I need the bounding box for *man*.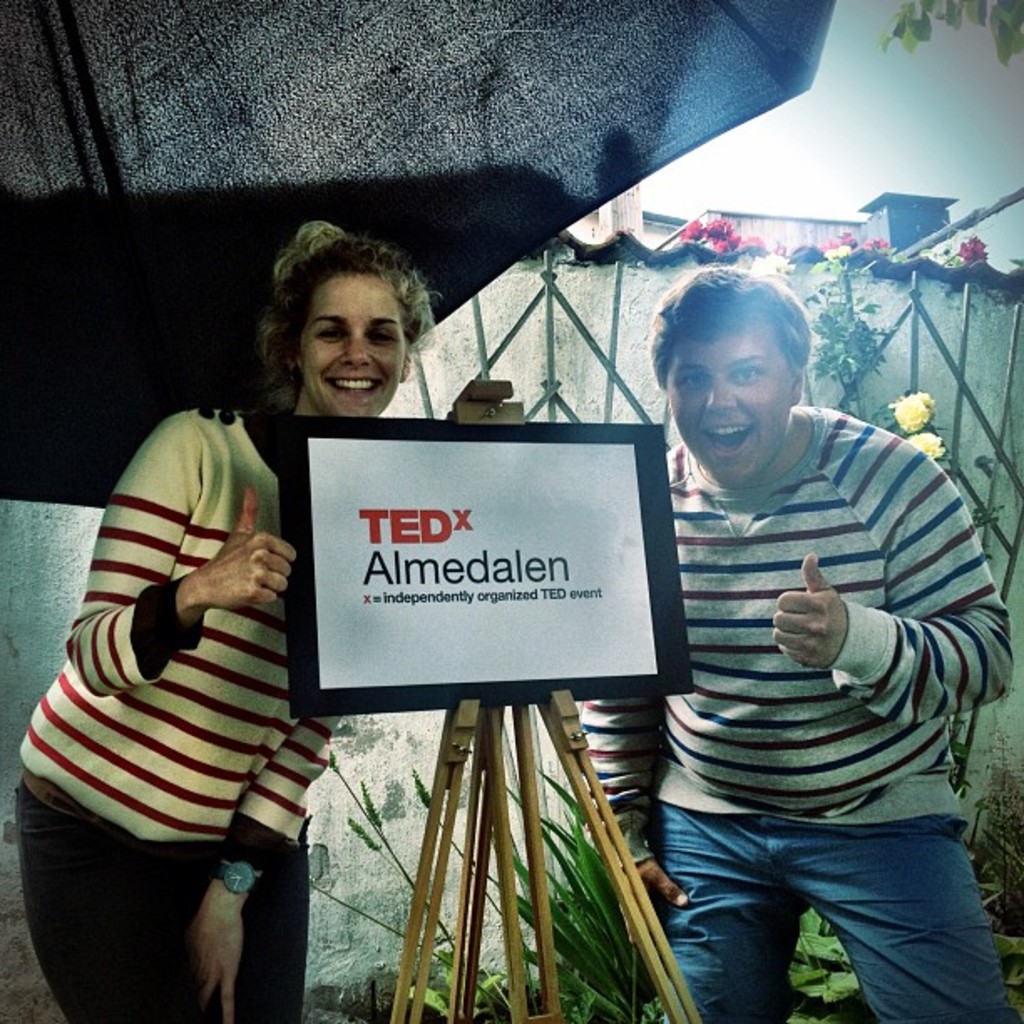
Here it is: [left=609, top=269, right=1016, bottom=1023].
